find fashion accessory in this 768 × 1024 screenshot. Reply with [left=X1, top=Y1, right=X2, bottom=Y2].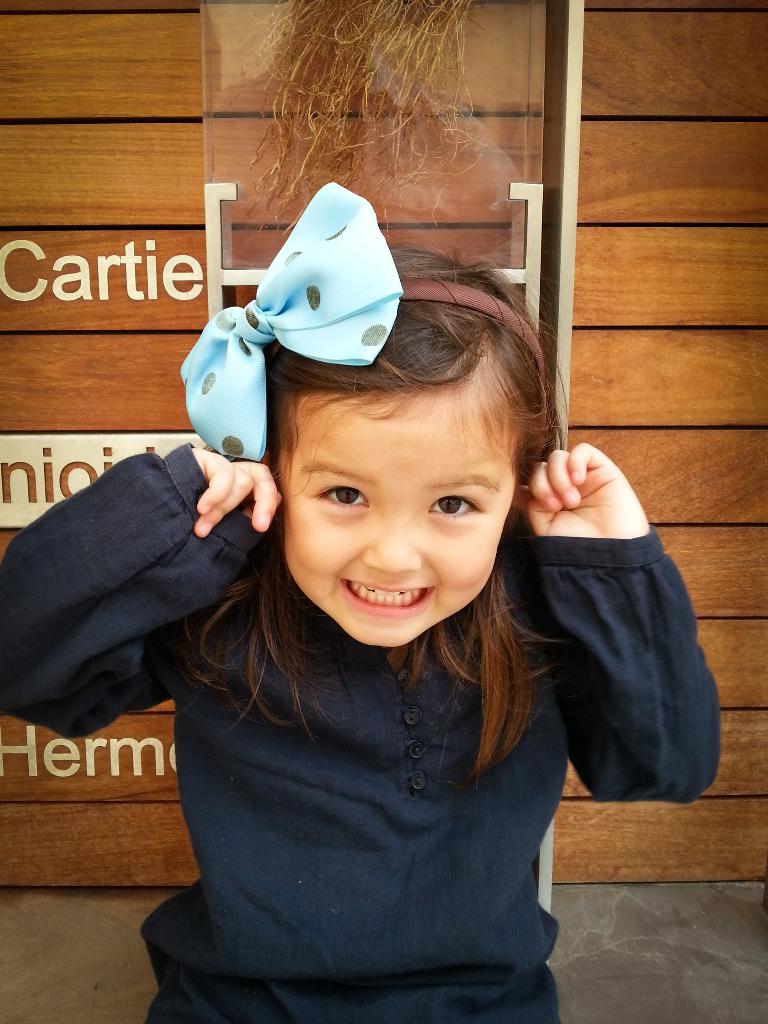
[left=182, top=181, right=548, bottom=468].
